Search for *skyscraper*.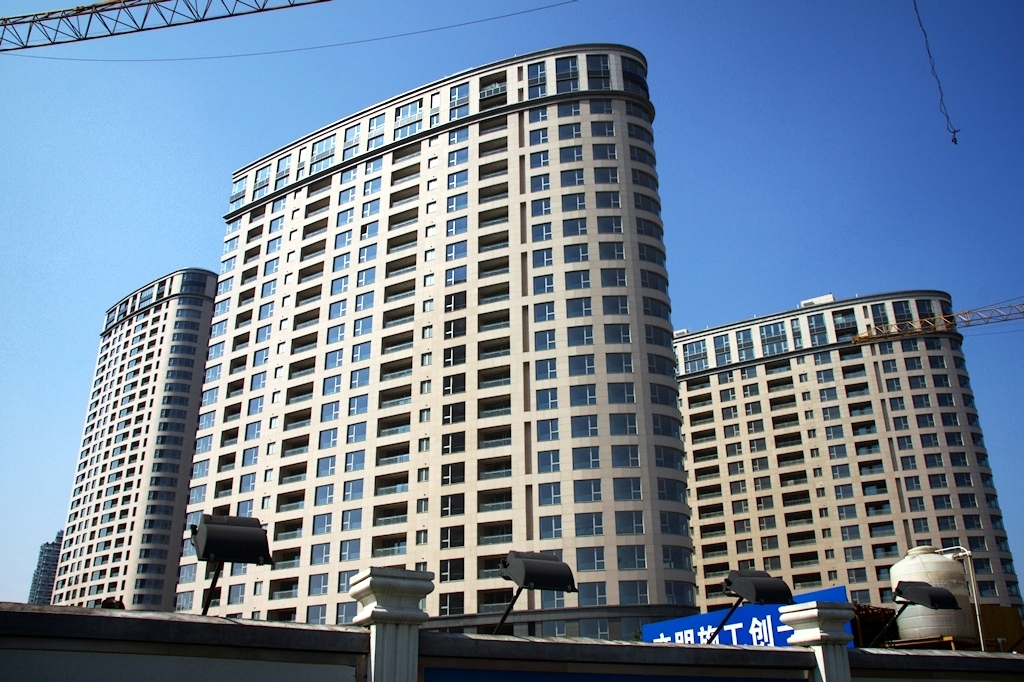
Found at crop(179, 40, 700, 638).
